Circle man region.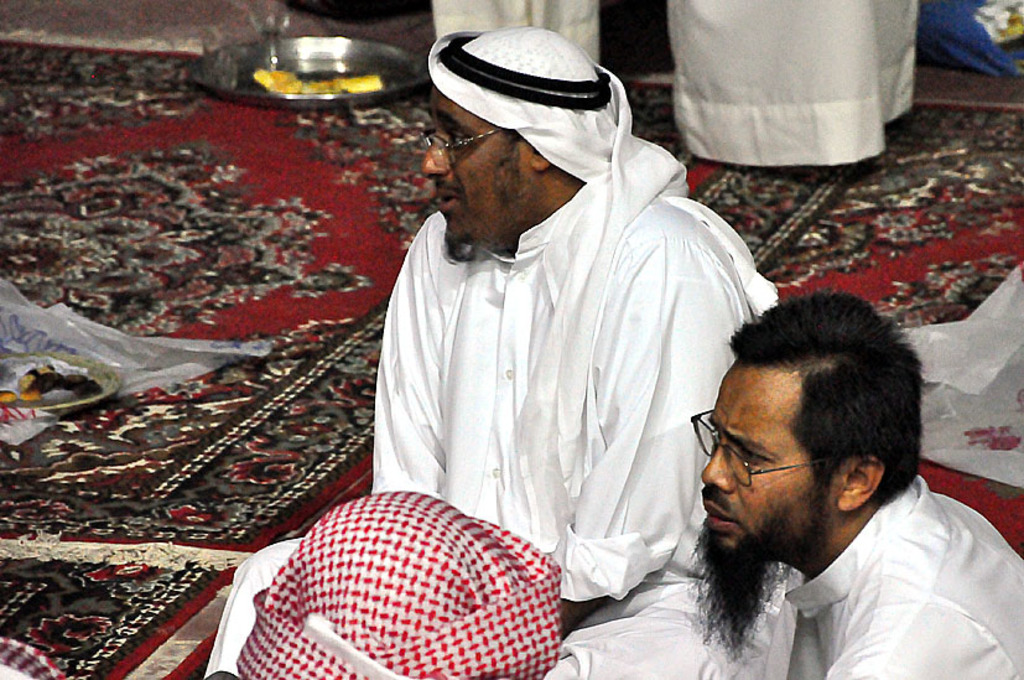
Region: 661, 286, 1023, 679.
